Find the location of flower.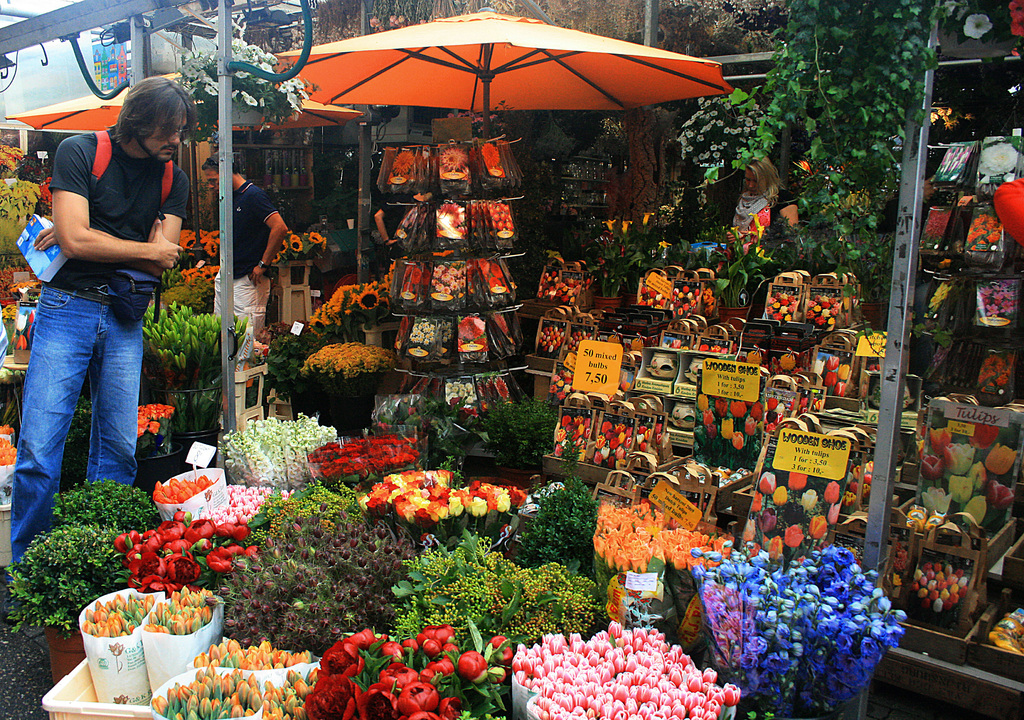
Location: rect(806, 514, 826, 544).
